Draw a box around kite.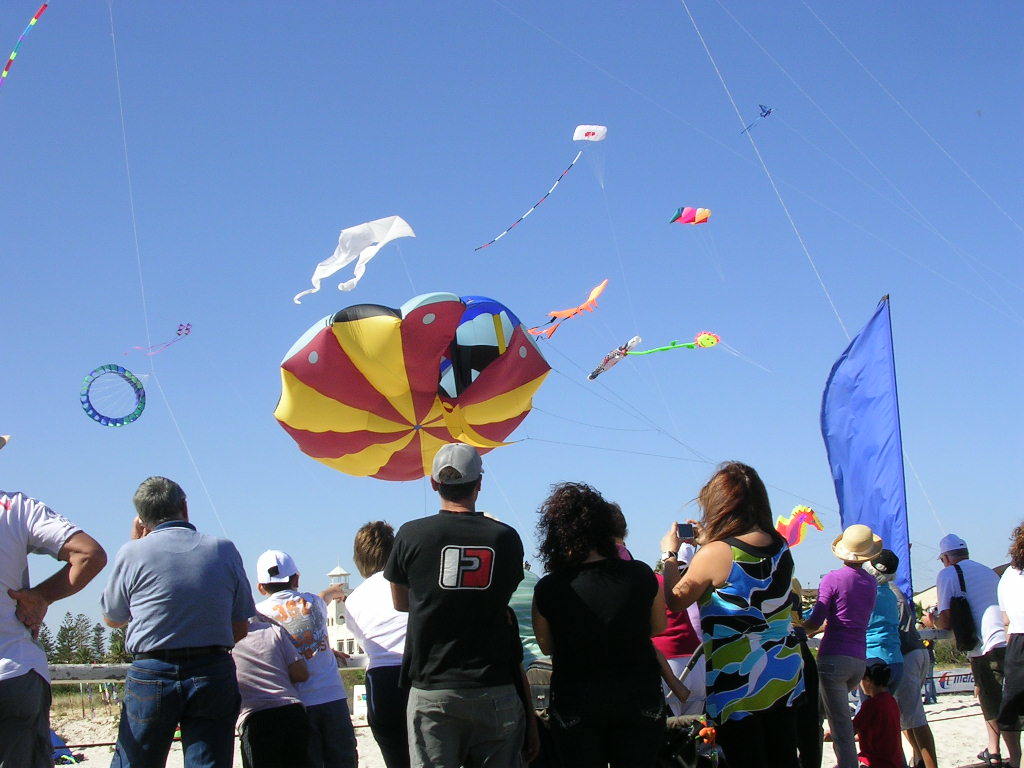
rect(527, 276, 613, 339).
